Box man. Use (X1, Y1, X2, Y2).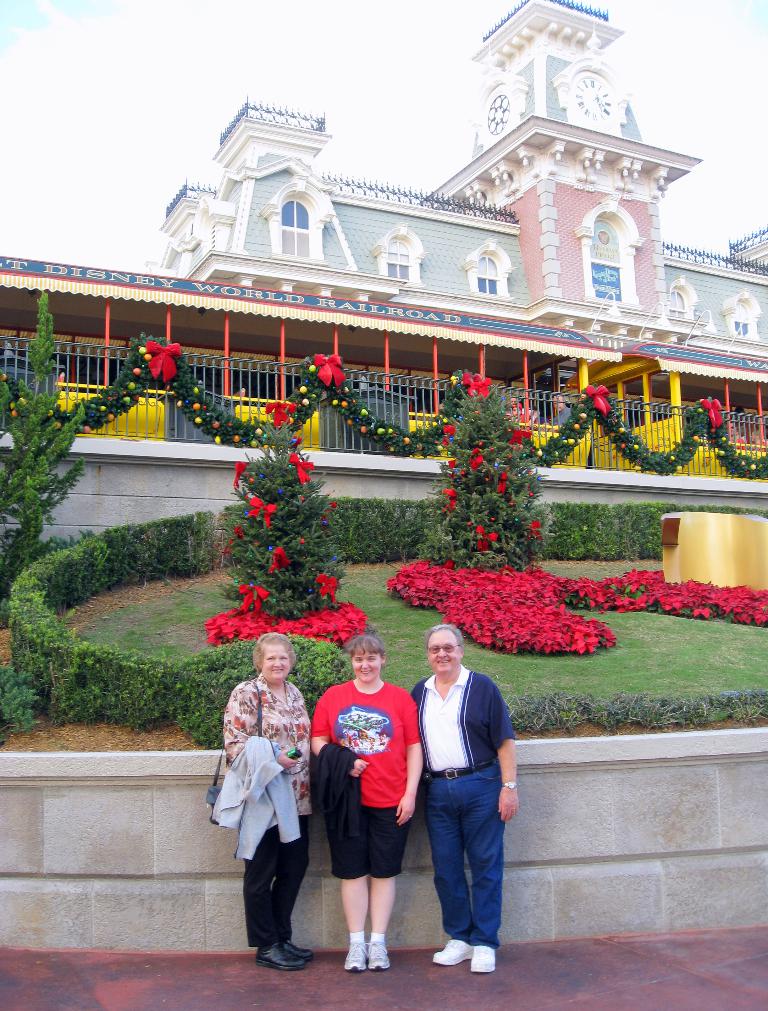
(411, 626, 521, 969).
